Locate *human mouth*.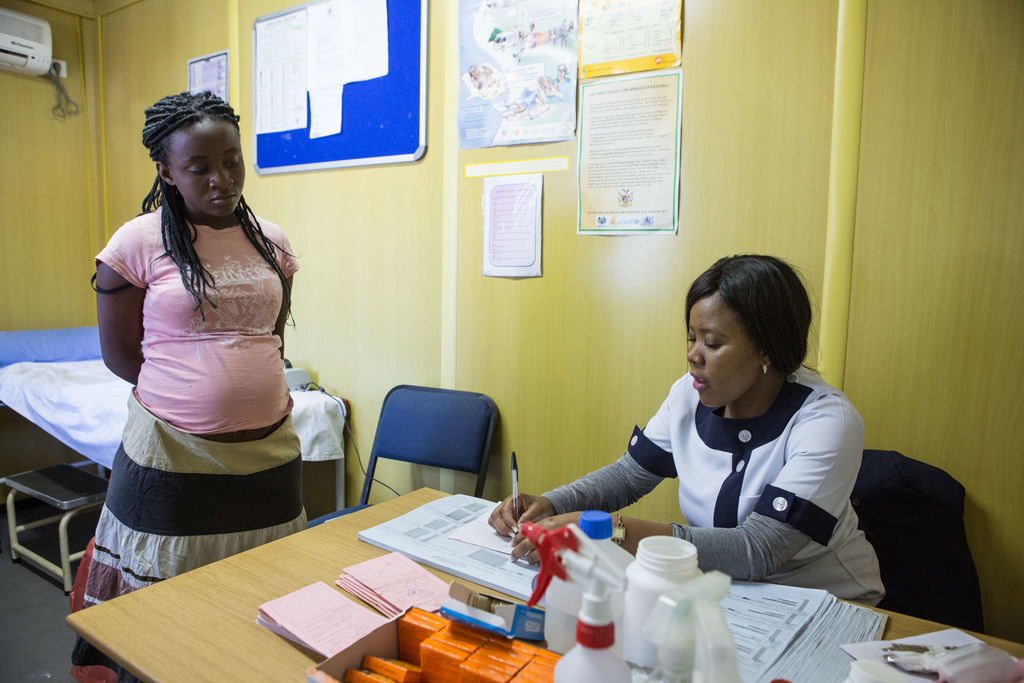
Bounding box: l=690, t=375, r=707, b=386.
